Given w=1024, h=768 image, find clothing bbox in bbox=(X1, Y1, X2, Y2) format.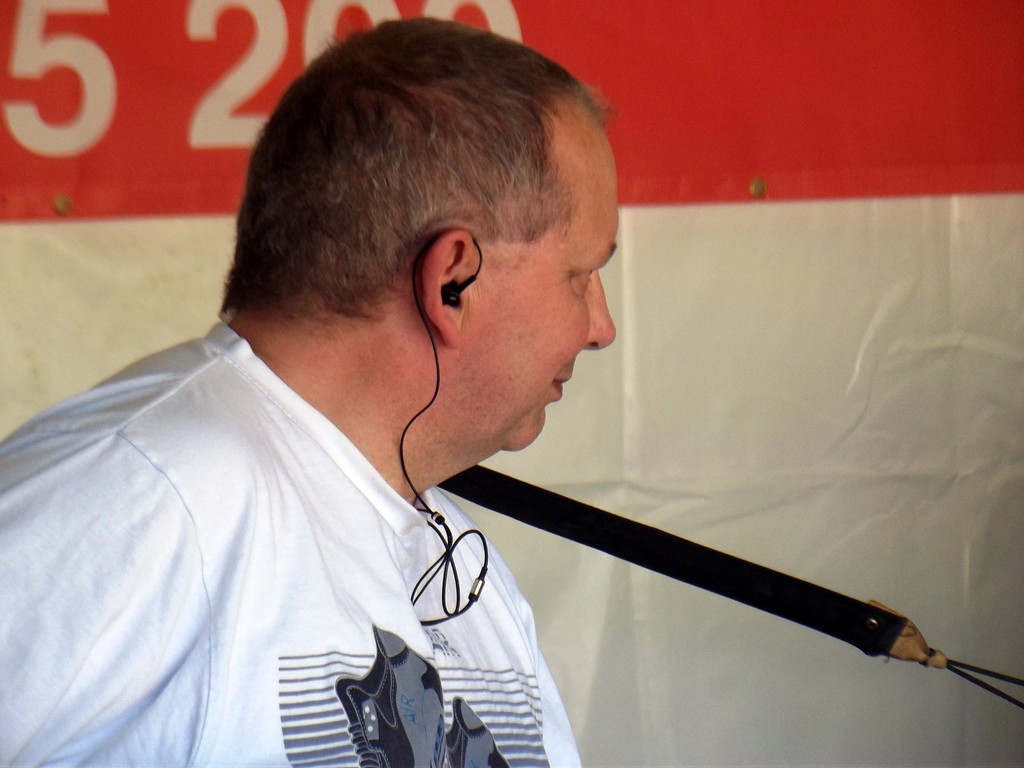
bbox=(0, 298, 506, 758).
